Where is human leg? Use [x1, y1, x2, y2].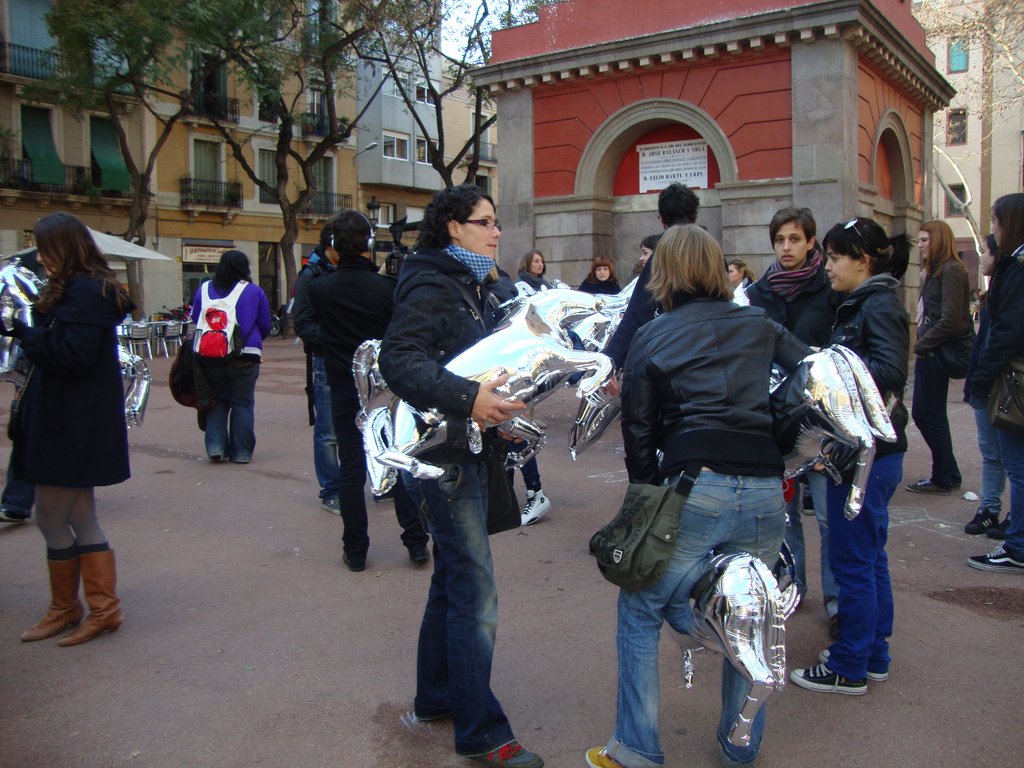
[199, 390, 234, 460].
